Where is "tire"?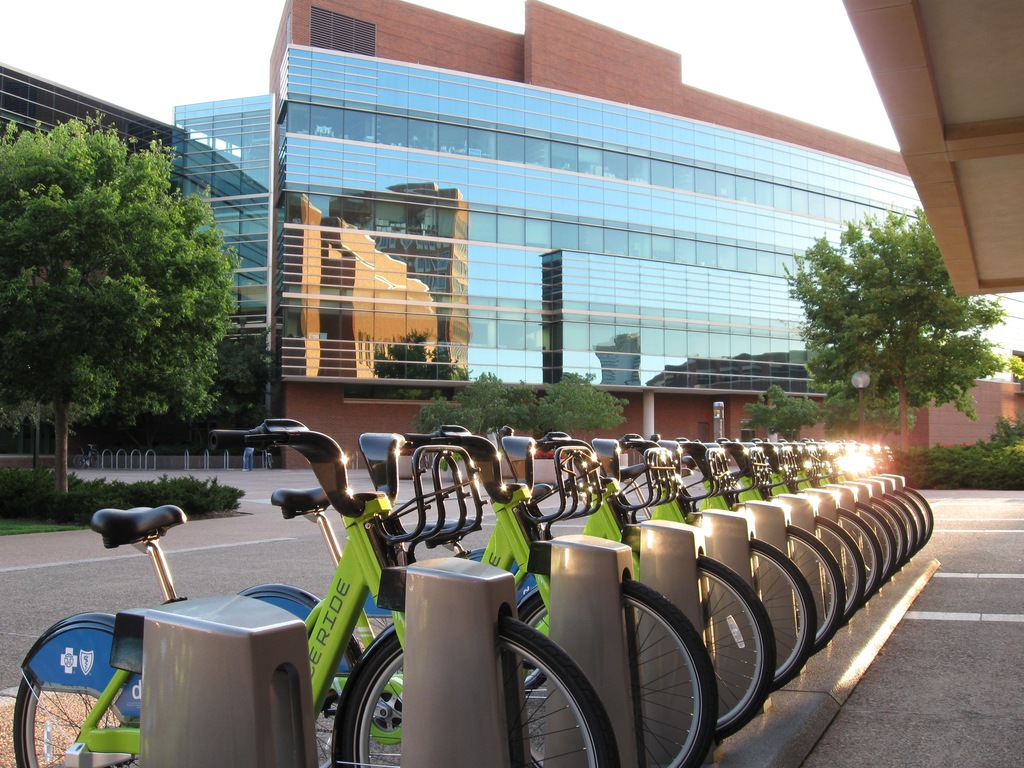
(left=250, top=582, right=371, bottom=666).
